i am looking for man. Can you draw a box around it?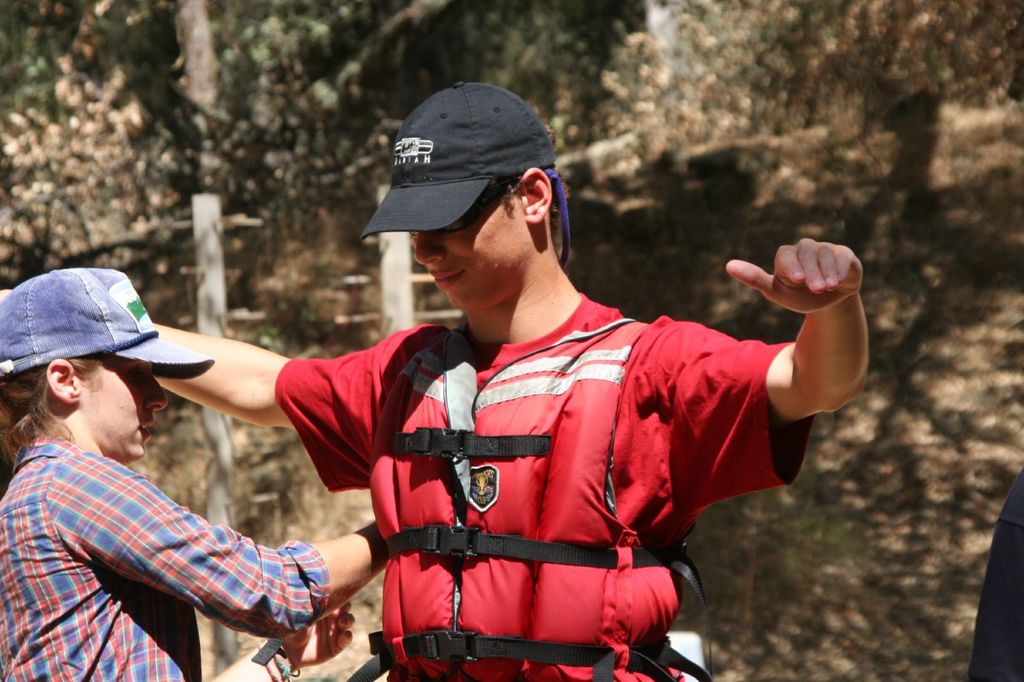
Sure, the bounding box is (109, 86, 872, 676).
